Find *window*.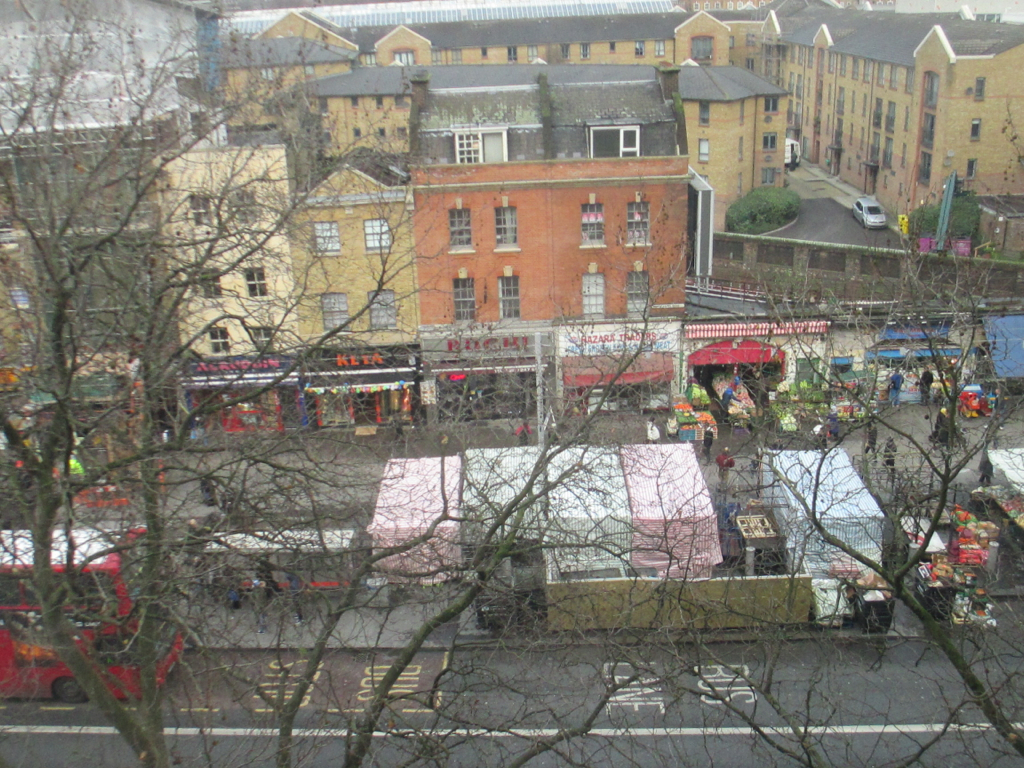
l=591, t=125, r=638, b=163.
